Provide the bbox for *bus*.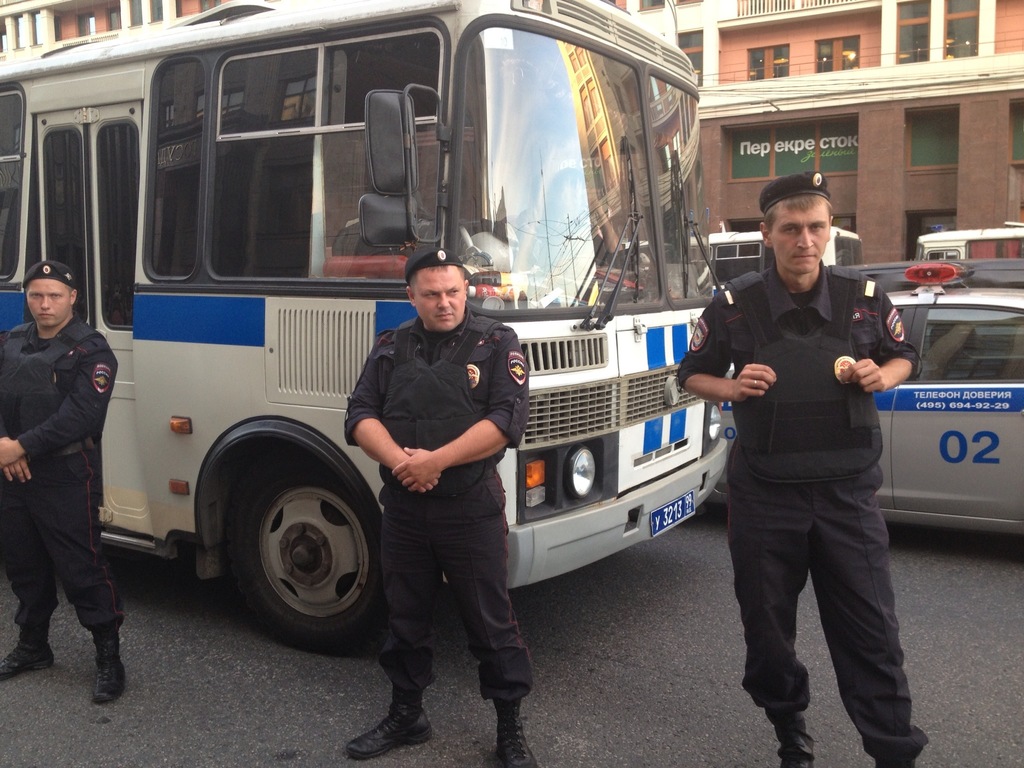
(0,0,731,653).
